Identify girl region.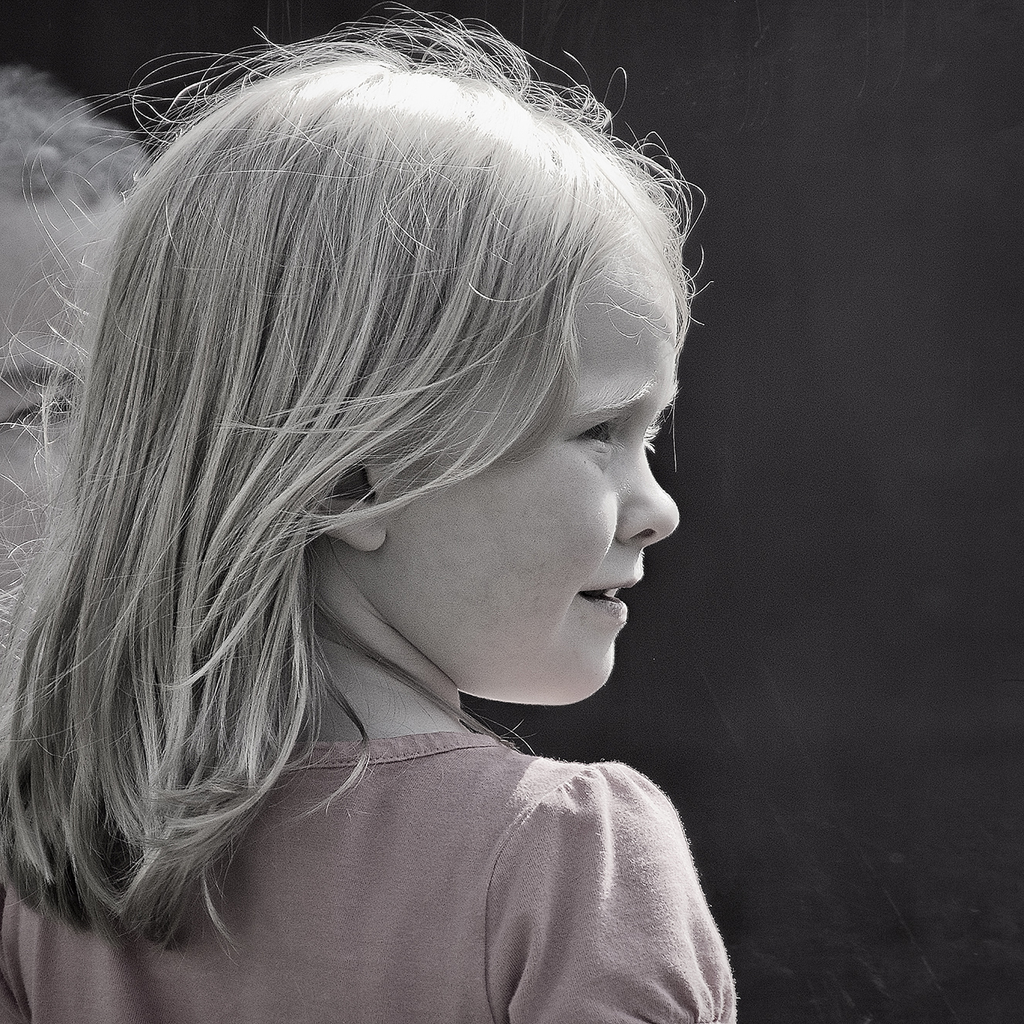
Region: bbox=[0, 0, 734, 1022].
